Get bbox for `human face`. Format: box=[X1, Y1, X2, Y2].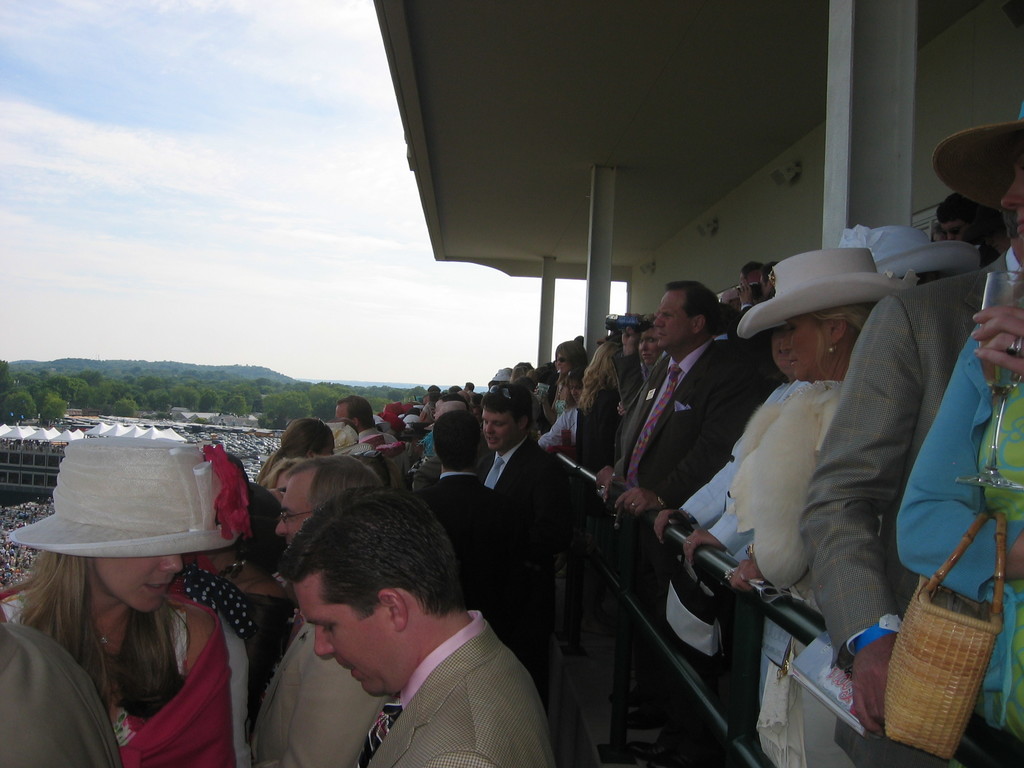
box=[554, 349, 578, 373].
